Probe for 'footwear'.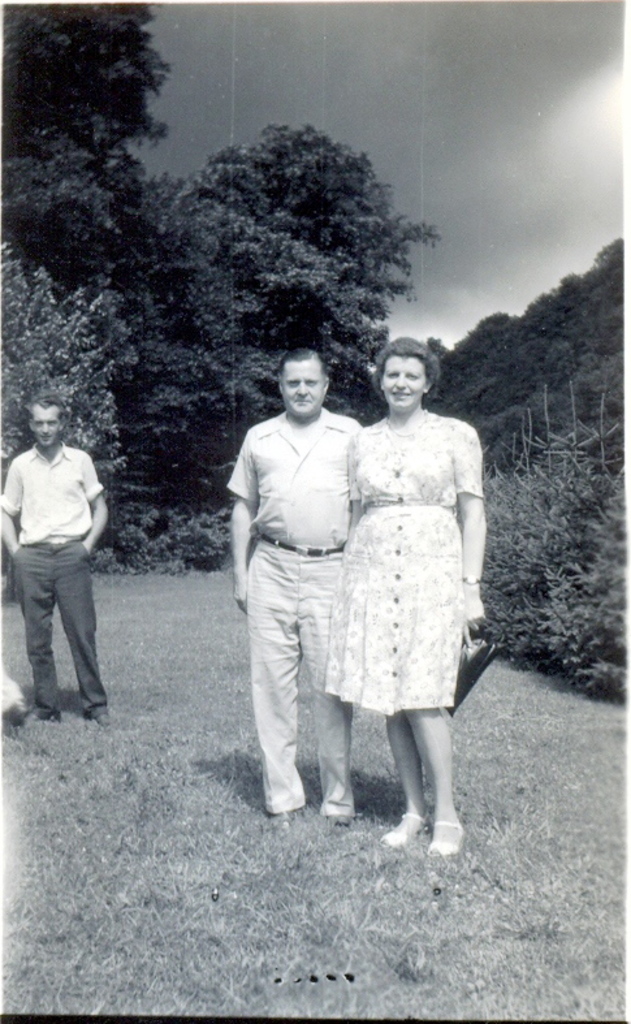
Probe result: [x1=271, y1=808, x2=299, y2=824].
